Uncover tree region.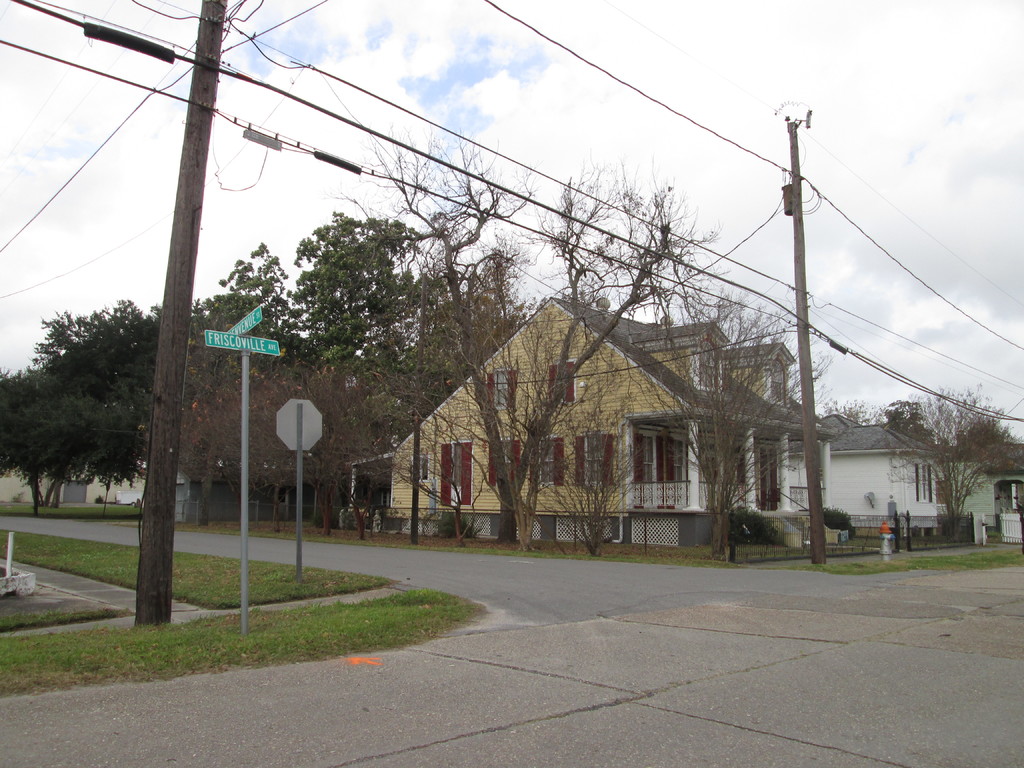
Uncovered: x1=634, y1=298, x2=832, y2=550.
